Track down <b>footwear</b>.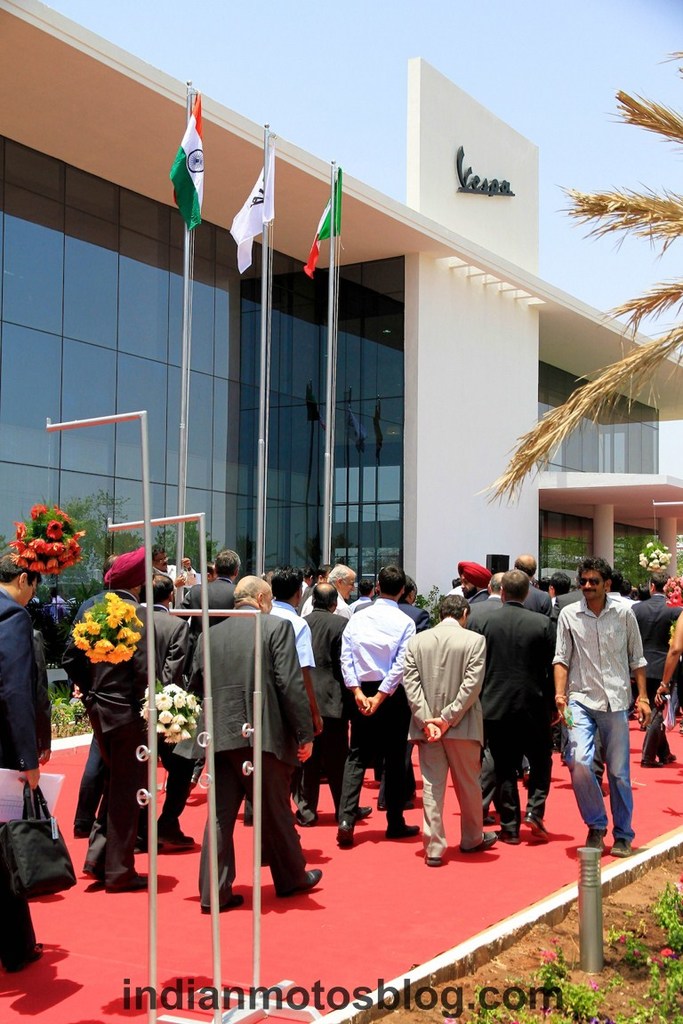
Tracked to <bbox>202, 895, 240, 913</bbox>.
